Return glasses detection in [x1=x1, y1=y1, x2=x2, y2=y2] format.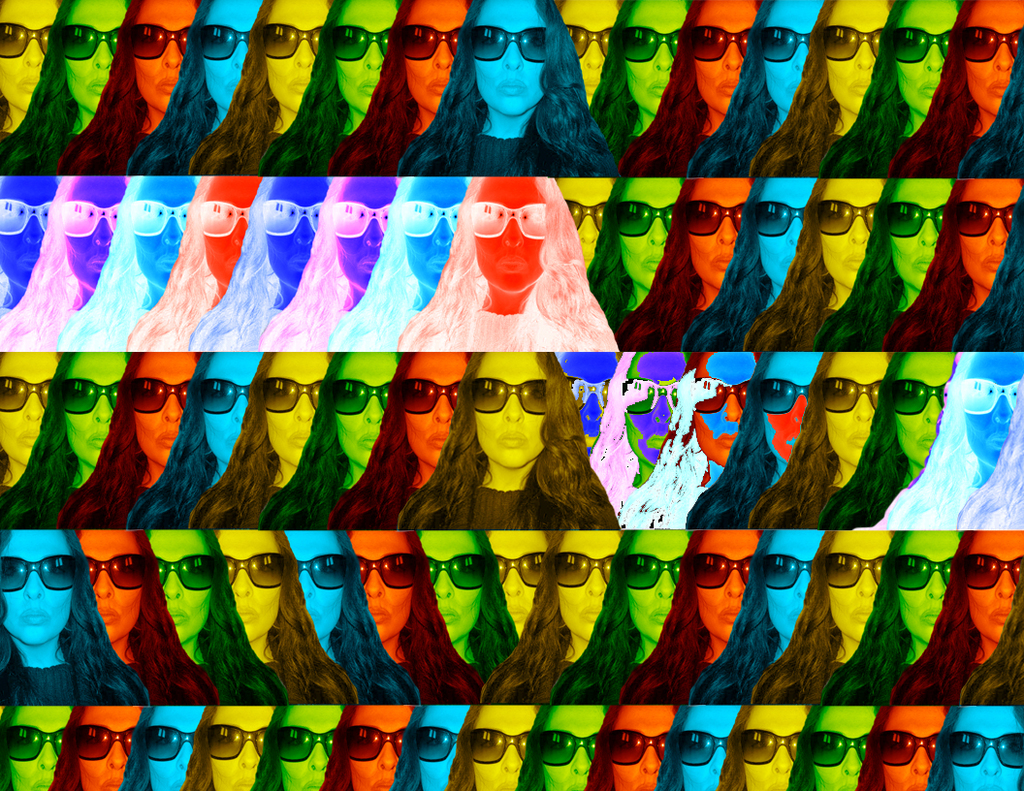
[x1=261, y1=200, x2=326, y2=239].
